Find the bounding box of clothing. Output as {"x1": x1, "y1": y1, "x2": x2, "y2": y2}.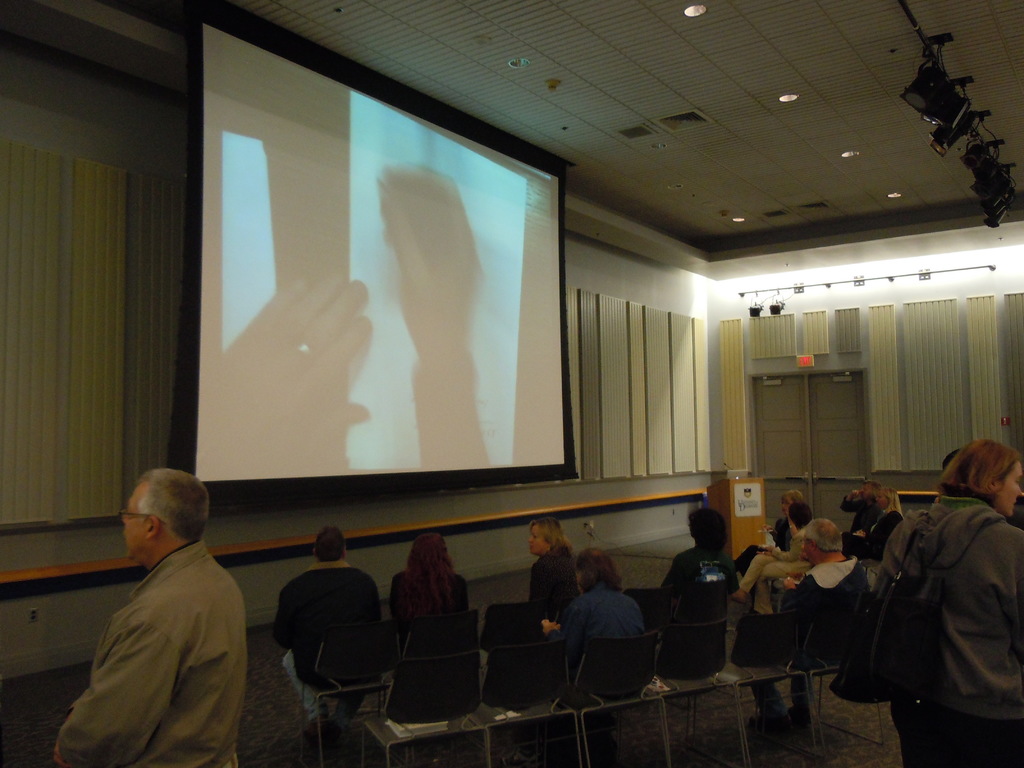
{"x1": 837, "y1": 495, "x2": 867, "y2": 534}.
